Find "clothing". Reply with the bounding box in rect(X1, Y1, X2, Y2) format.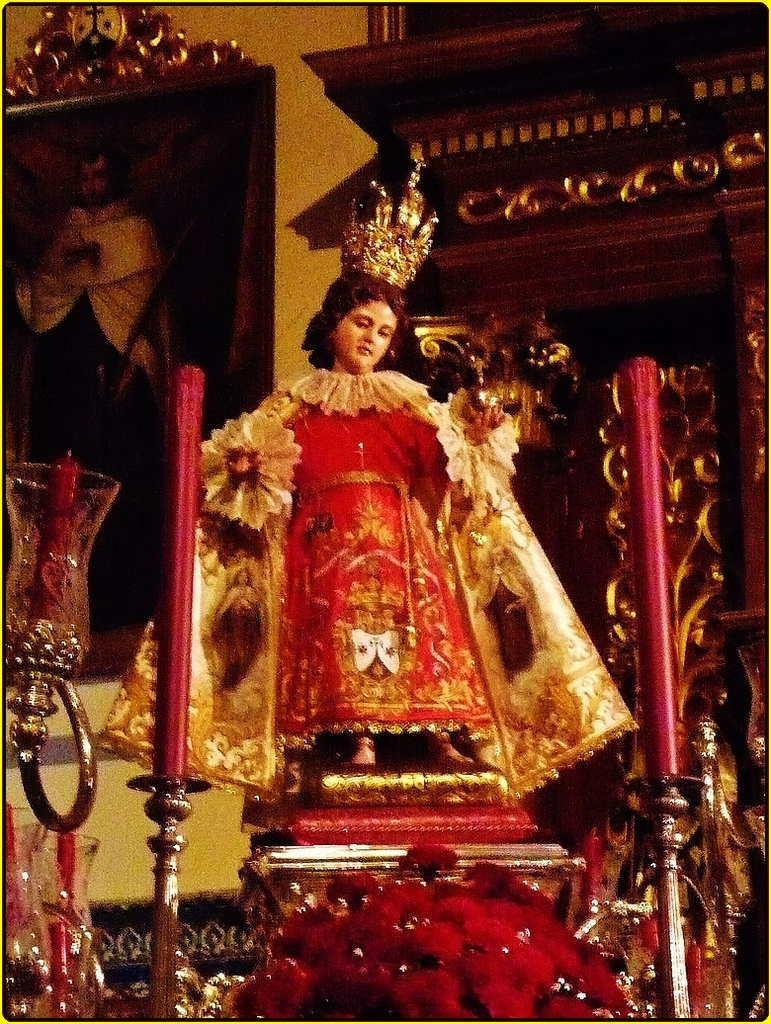
rect(197, 324, 536, 823).
